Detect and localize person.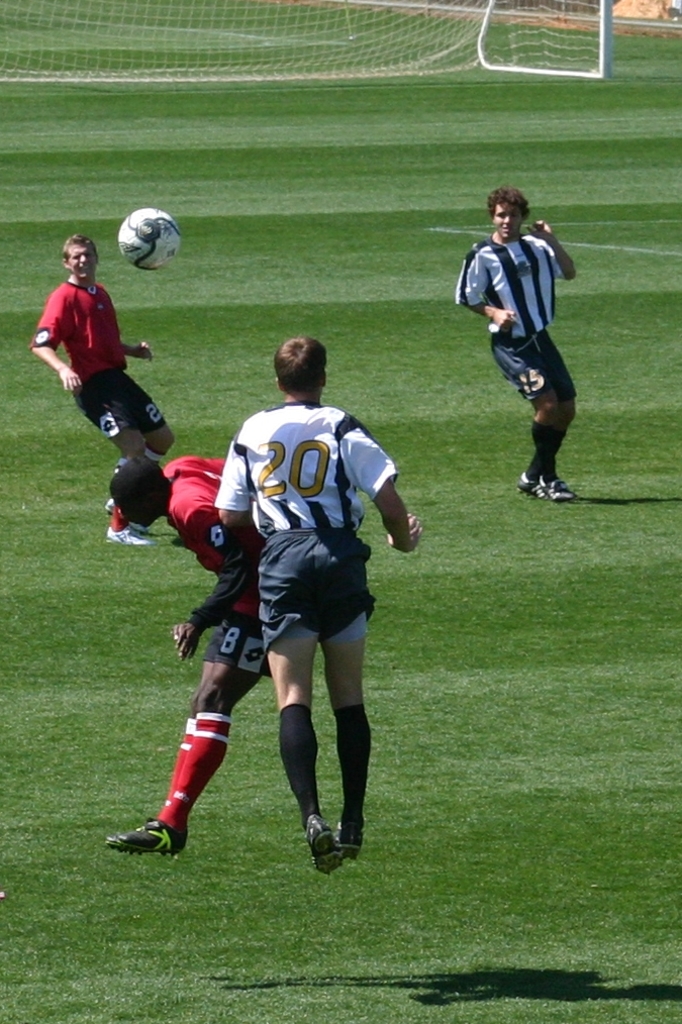
Localized at select_region(455, 184, 580, 500).
